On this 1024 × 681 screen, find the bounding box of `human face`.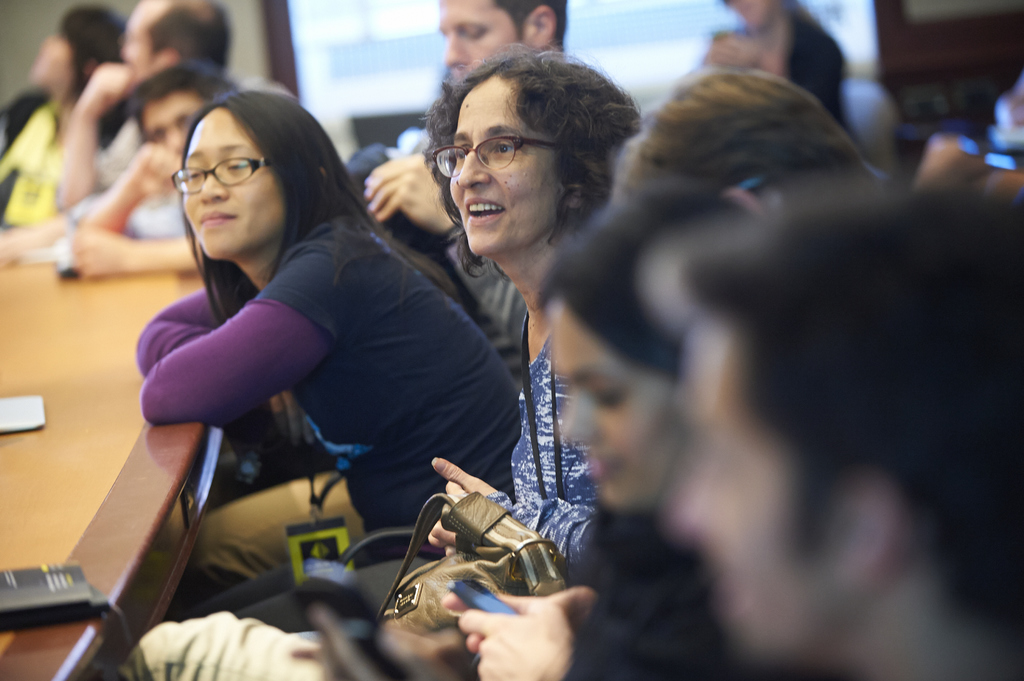
Bounding box: BBox(435, 0, 513, 74).
